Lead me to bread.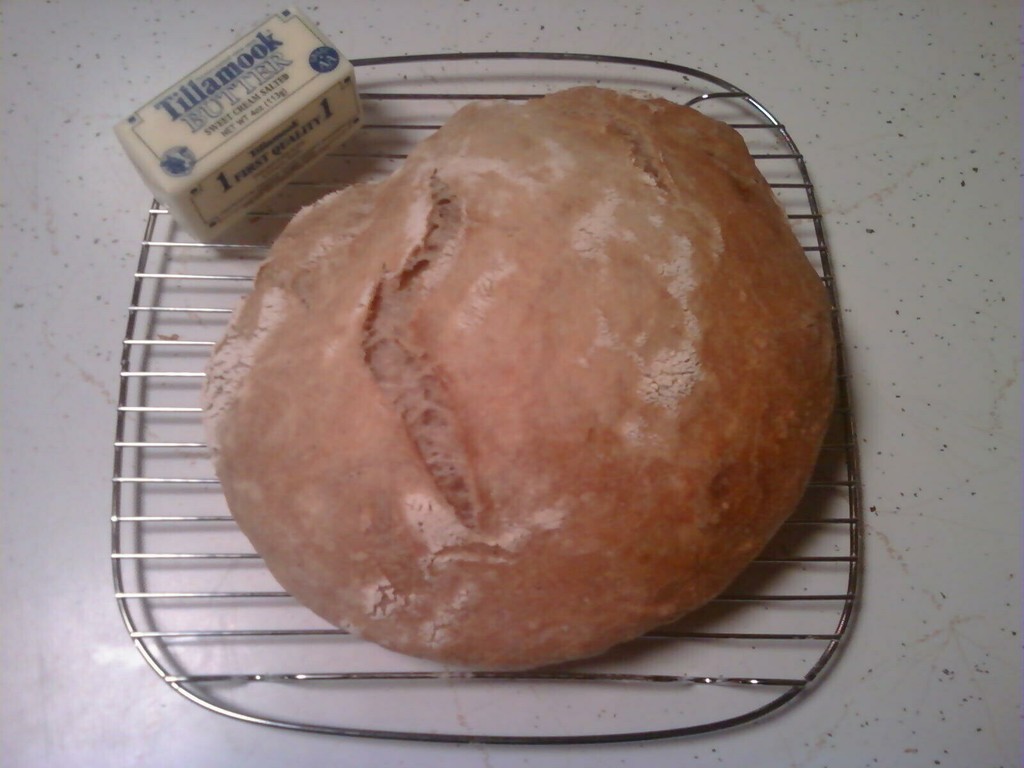
Lead to 202/88/835/670.
